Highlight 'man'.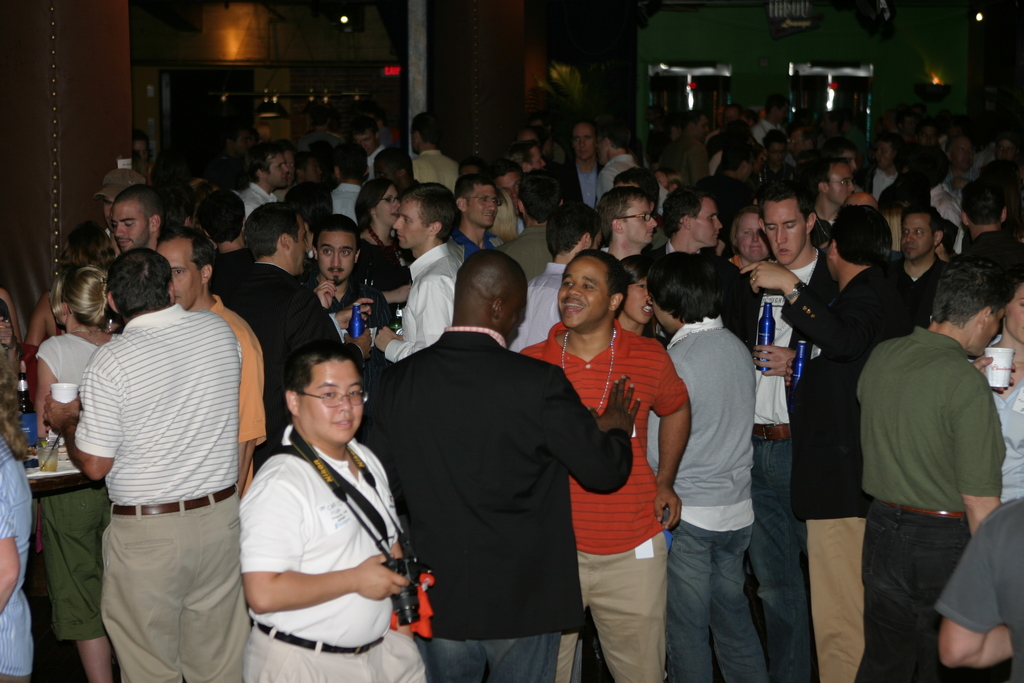
Highlighted region: 106 183 163 259.
